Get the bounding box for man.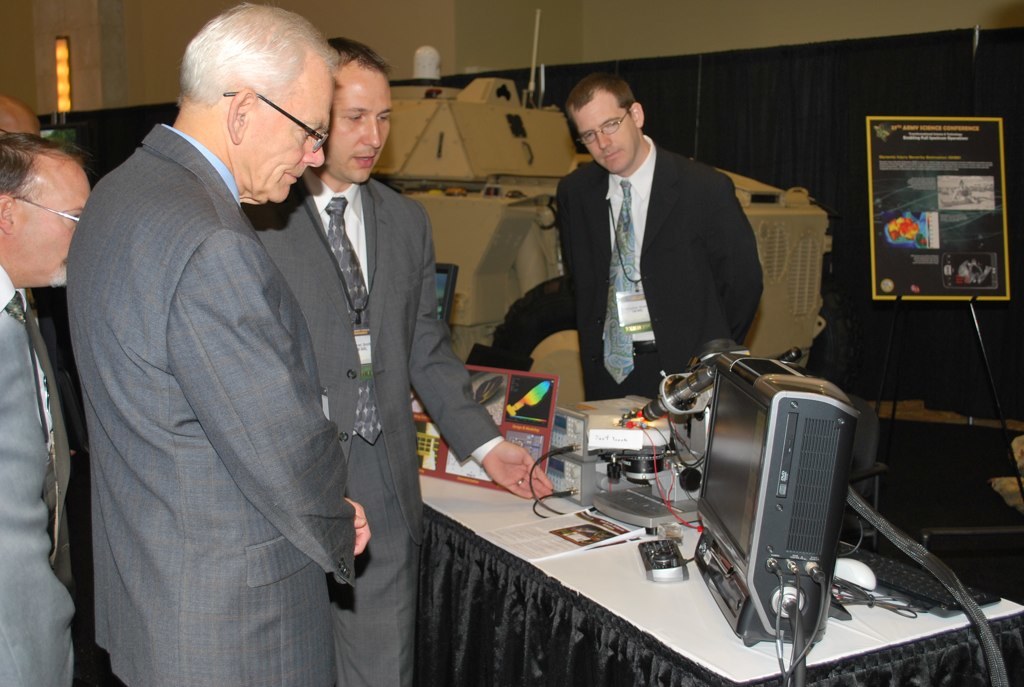
locate(0, 127, 92, 686).
